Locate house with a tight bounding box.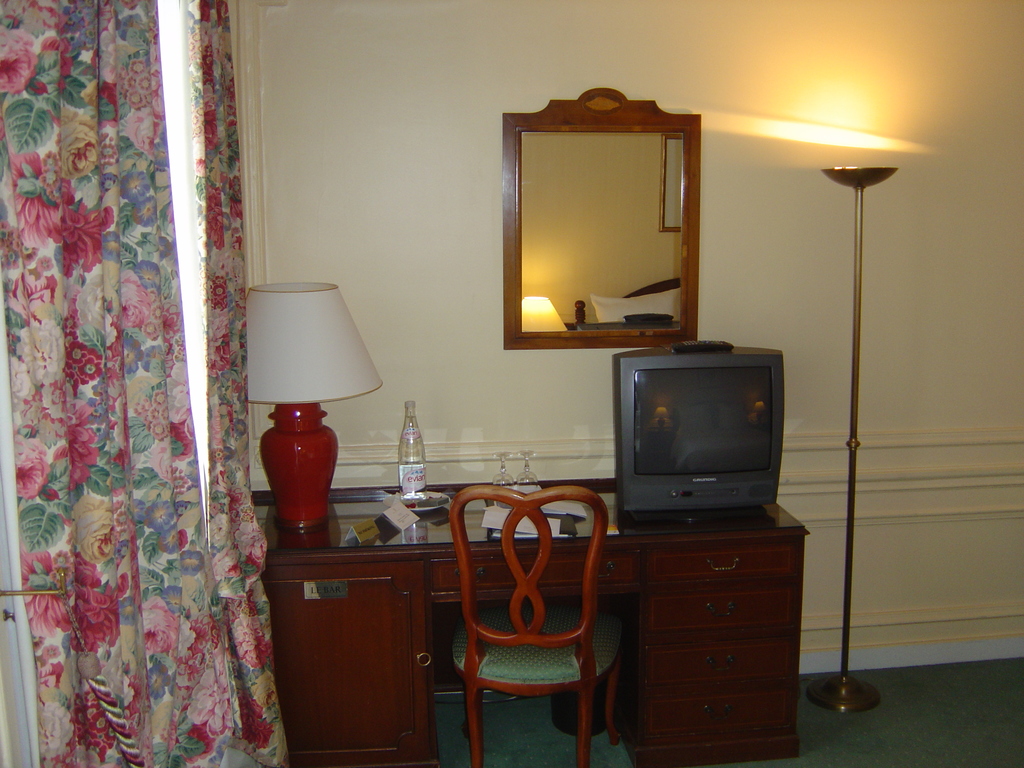
l=46, t=20, r=941, b=742.
